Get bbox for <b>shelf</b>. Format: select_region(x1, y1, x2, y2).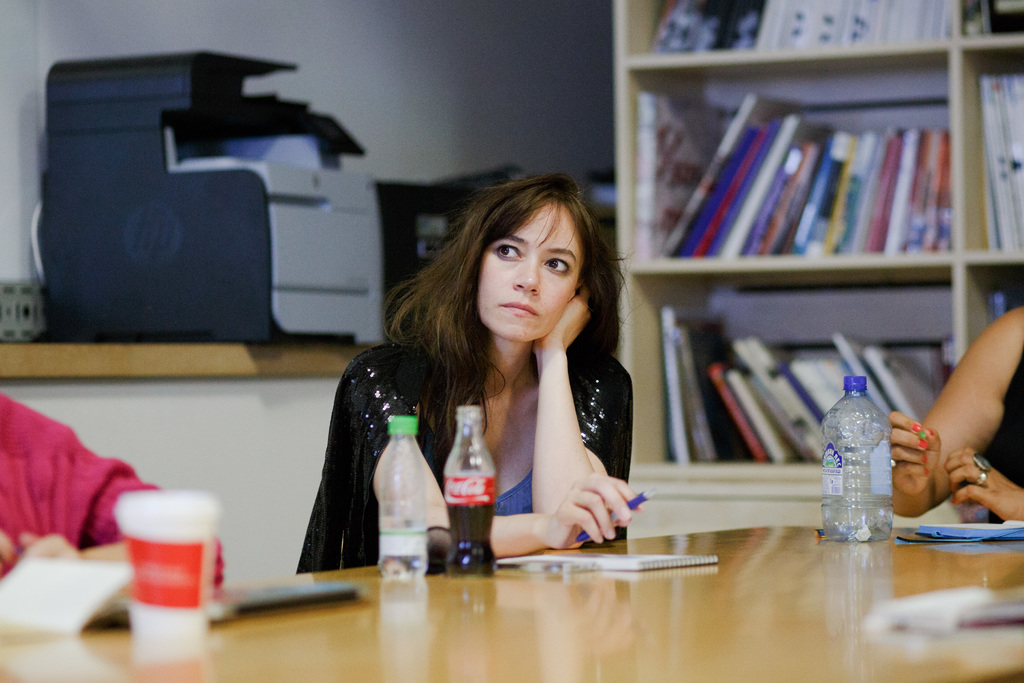
select_region(625, 275, 958, 474).
